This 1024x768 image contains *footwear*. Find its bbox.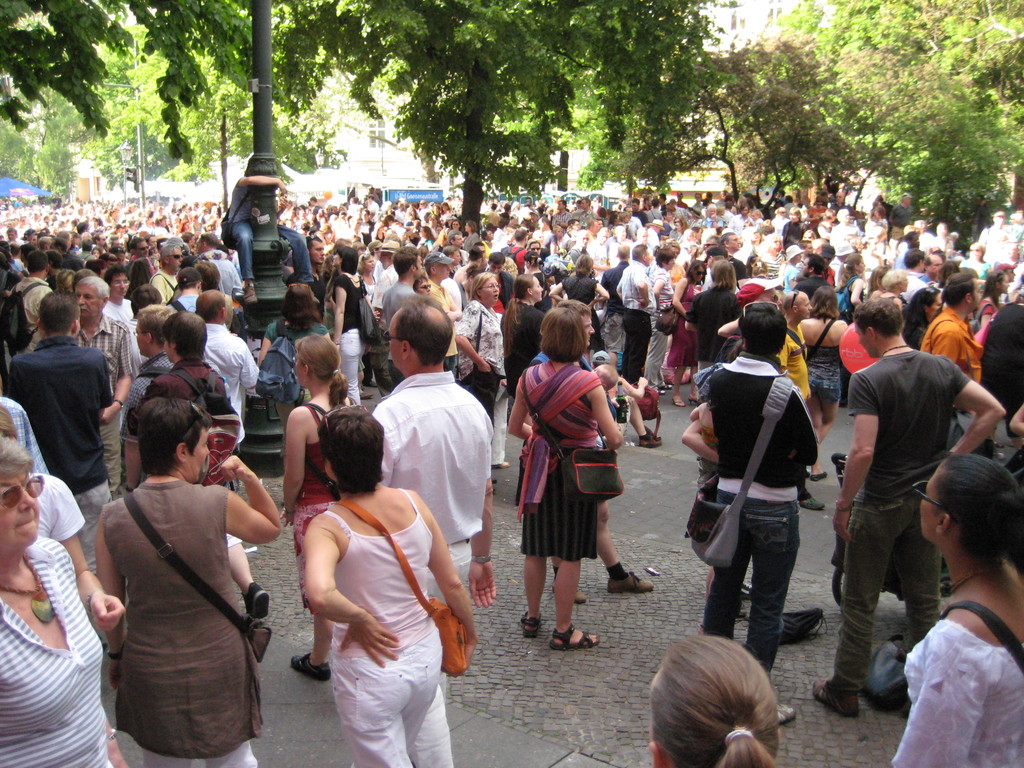
(811, 676, 857, 720).
